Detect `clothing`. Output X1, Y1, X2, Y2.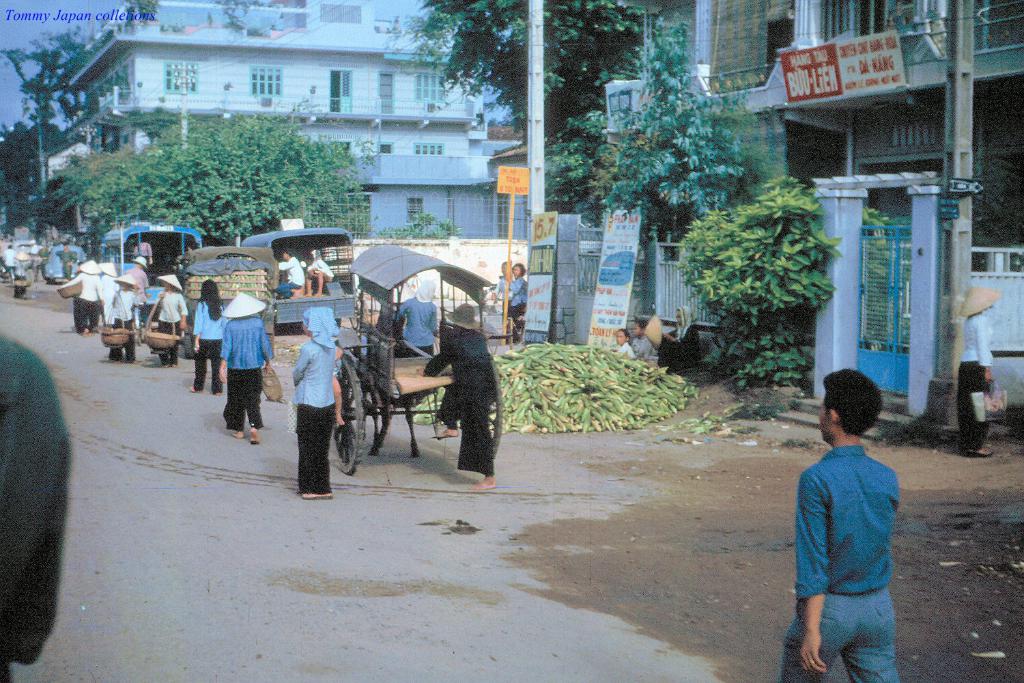
398, 298, 440, 356.
